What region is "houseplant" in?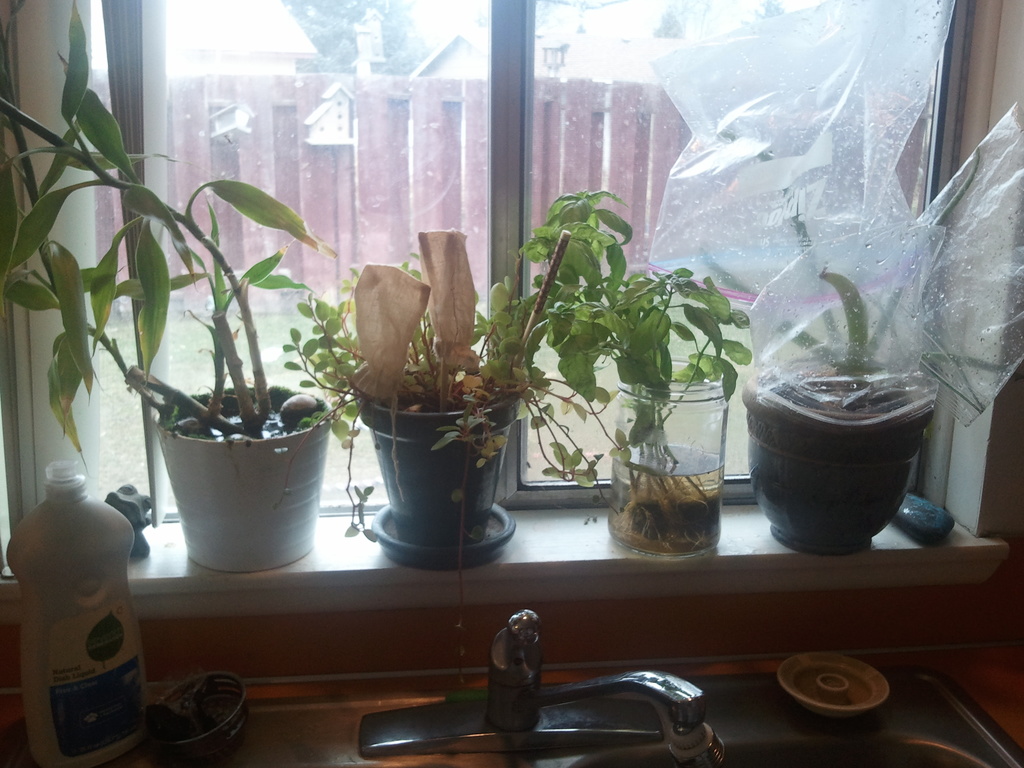
(x1=686, y1=118, x2=1022, y2=554).
